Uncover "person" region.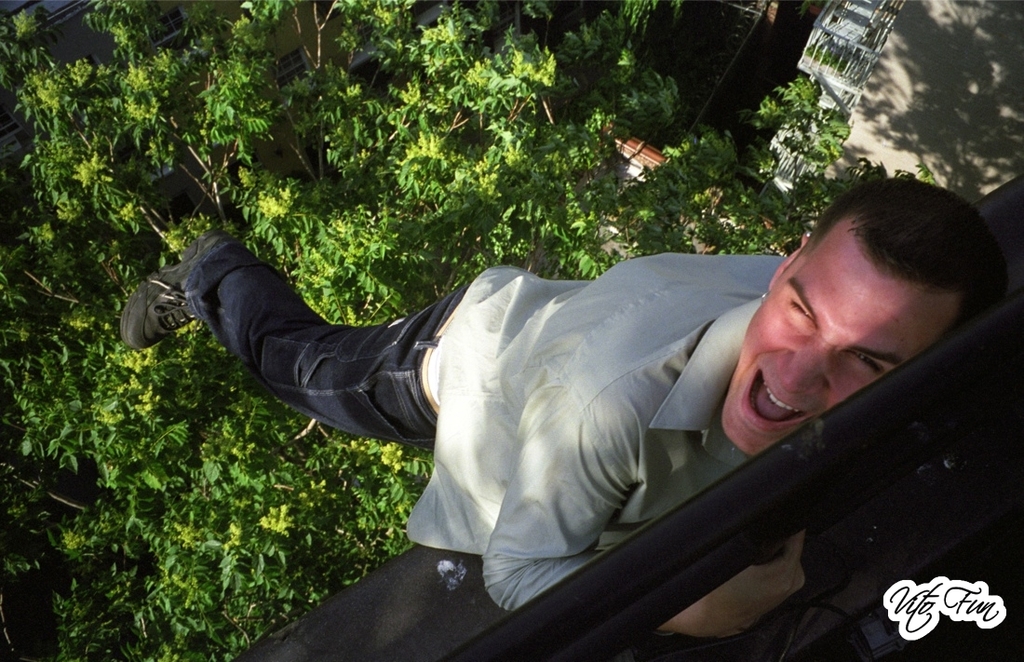
Uncovered: detection(117, 169, 1020, 644).
